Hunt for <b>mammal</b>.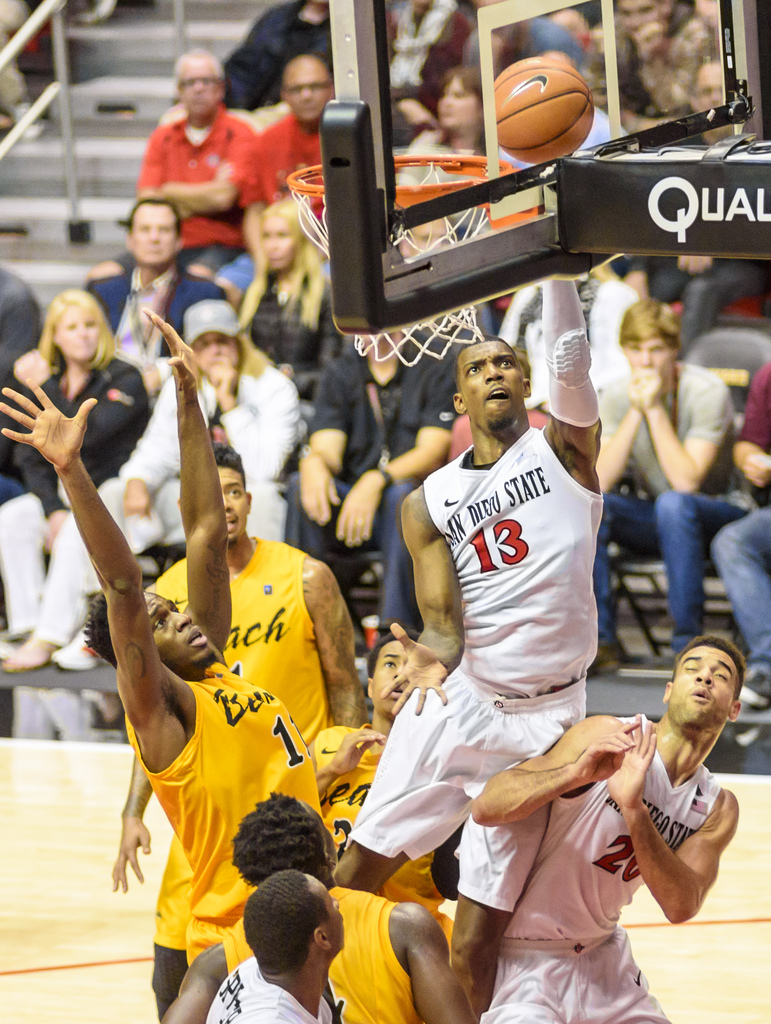
Hunted down at rect(455, 624, 748, 1023).
